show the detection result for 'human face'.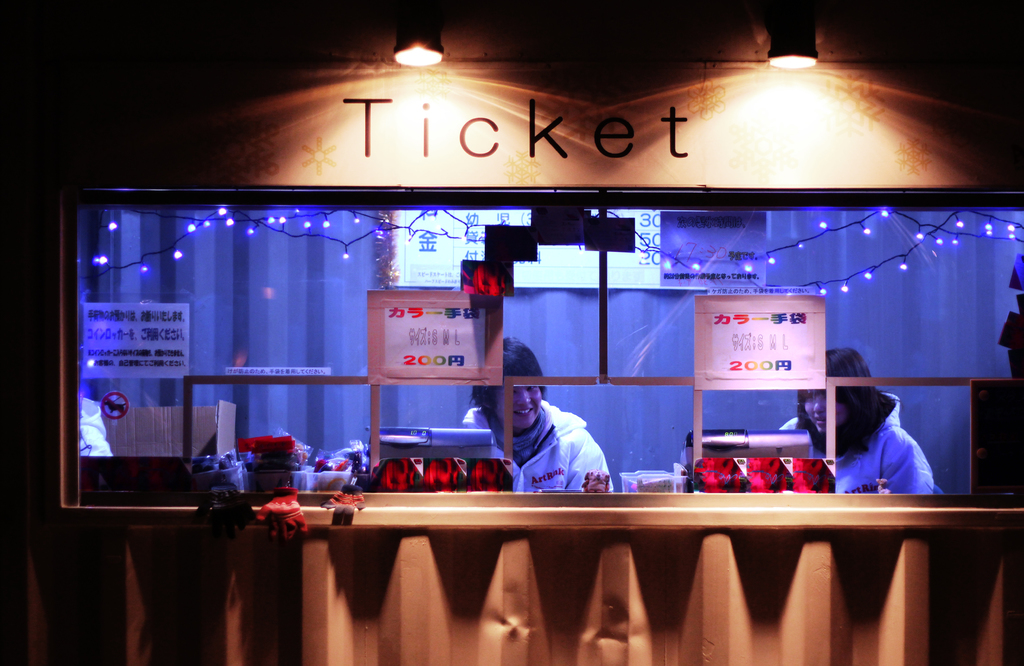
BBox(497, 385, 540, 431).
